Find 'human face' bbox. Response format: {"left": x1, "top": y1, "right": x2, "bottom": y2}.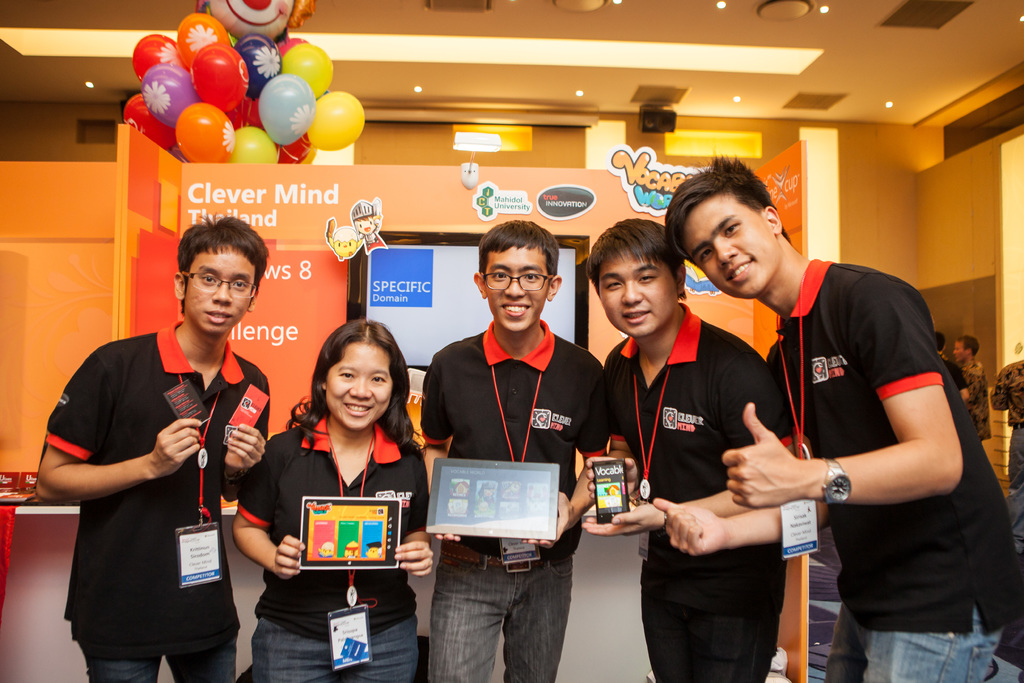
{"left": 680, "top": 188, "right": 780, "bottom": 296}.
